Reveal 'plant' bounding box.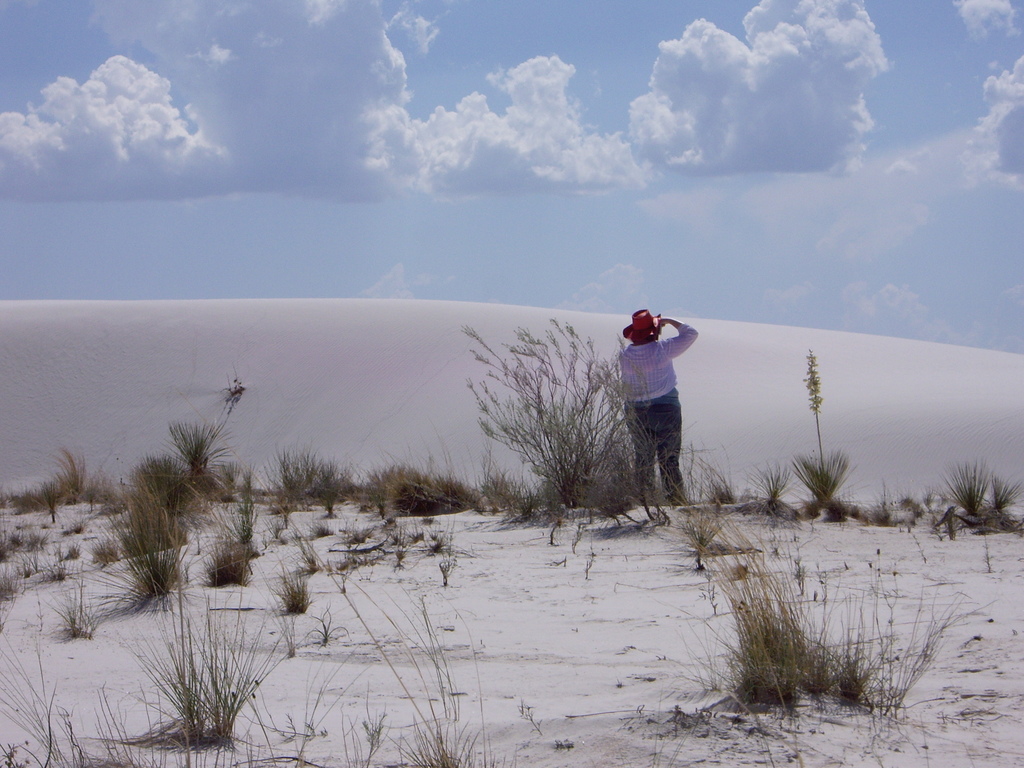
Revealed: [x1=941, y1=446, x2=1019, y2=532].
